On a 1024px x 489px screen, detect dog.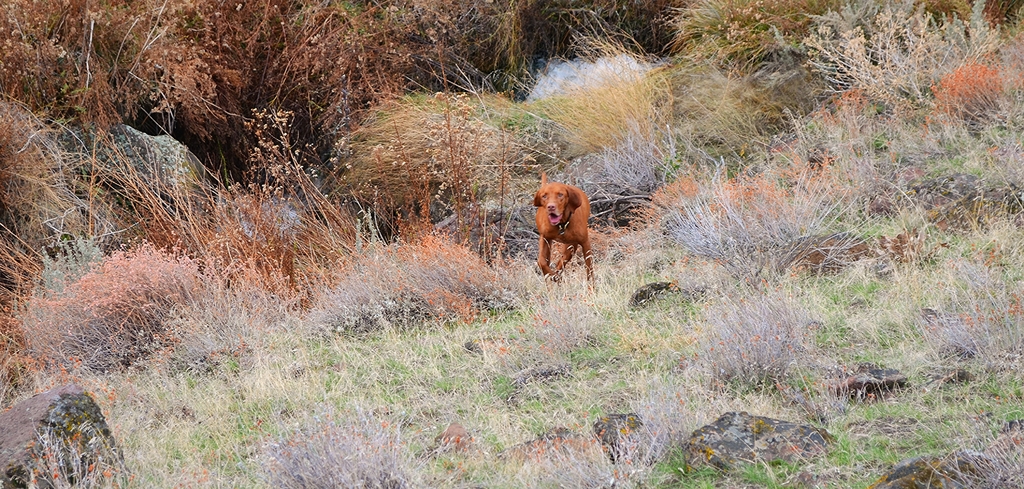
<box>531,172,592,289</box>.
